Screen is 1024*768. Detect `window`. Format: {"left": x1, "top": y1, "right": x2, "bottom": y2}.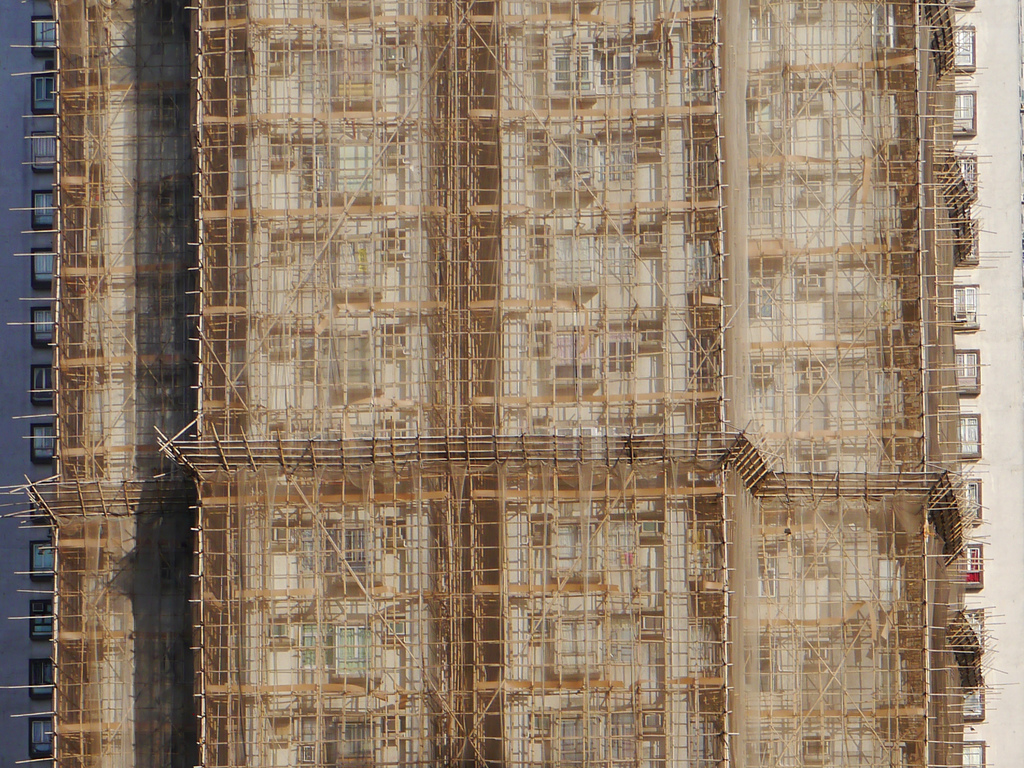
{"left": 950, "top": 278, "right": 982, "bottom": 335}.
